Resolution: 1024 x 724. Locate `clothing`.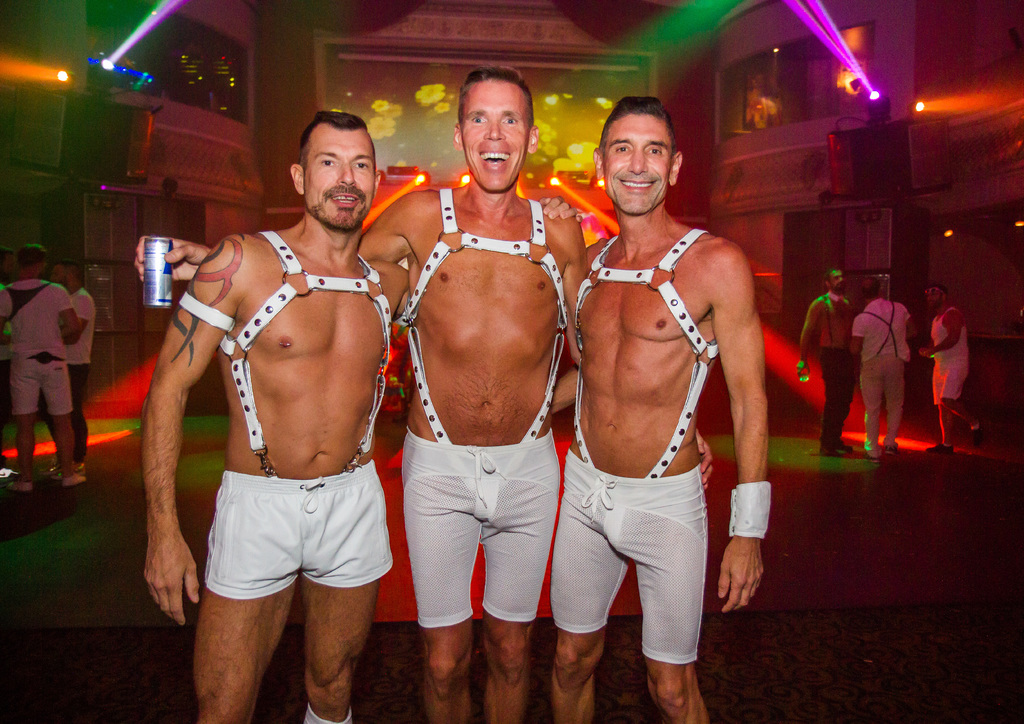
{"x1": 819, "y1": 338, "x2": 852, "y2": 454}.
